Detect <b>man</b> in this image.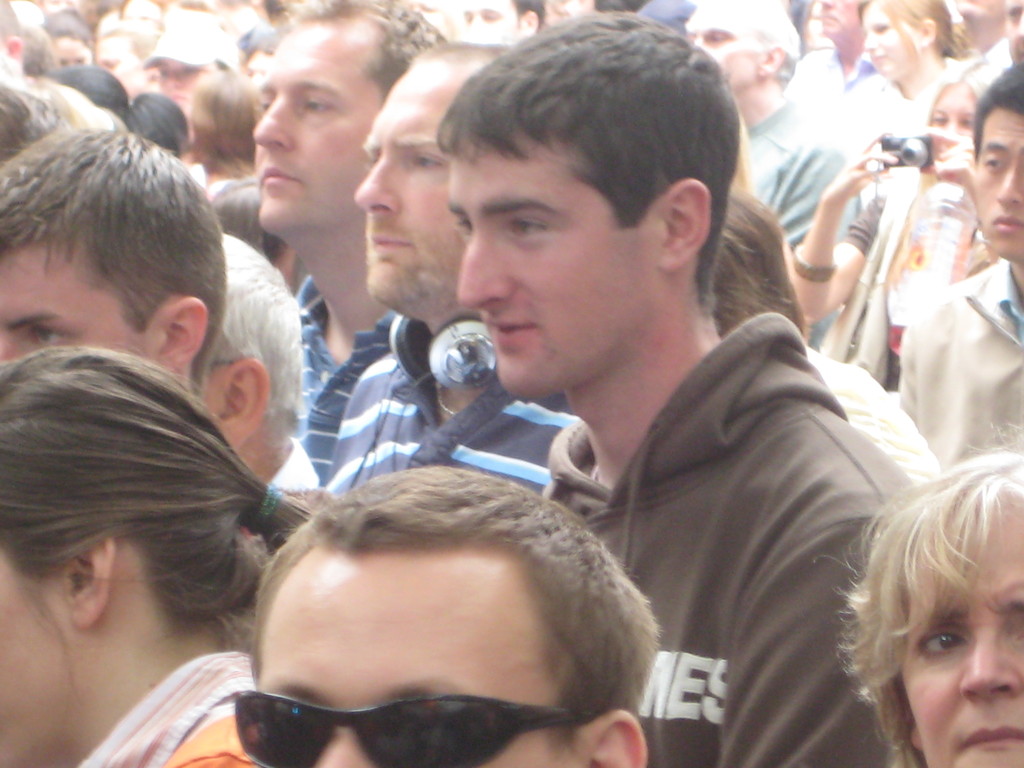
Detection: 247, 0, 465, 507.
